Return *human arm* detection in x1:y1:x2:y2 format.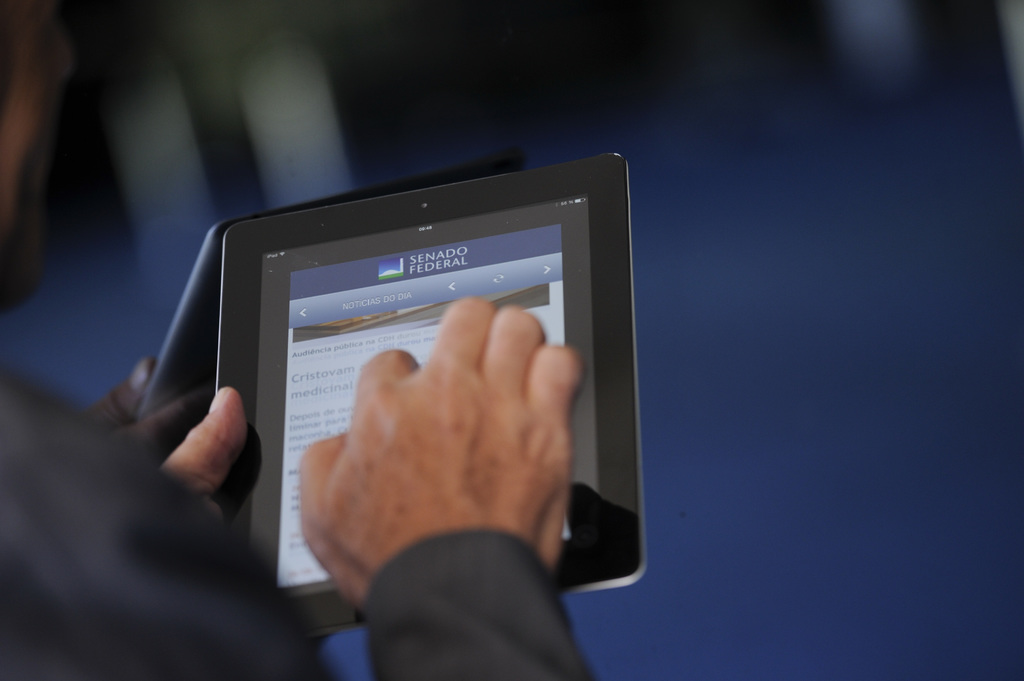
133:385:239:507.
